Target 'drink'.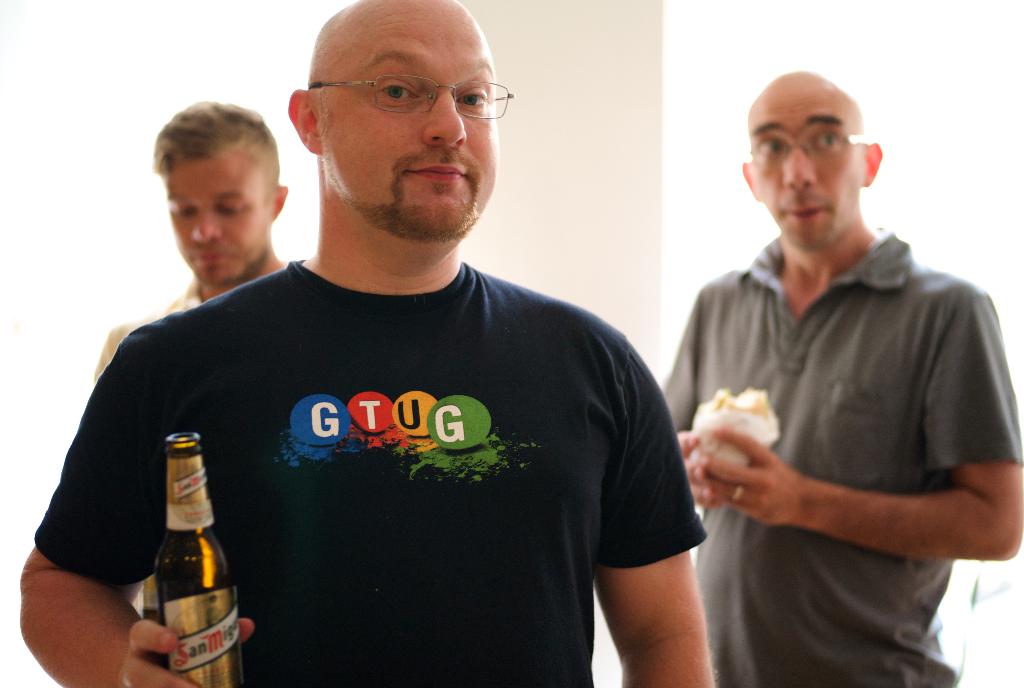
Target region: Rect(138, 455, 232, 675).
